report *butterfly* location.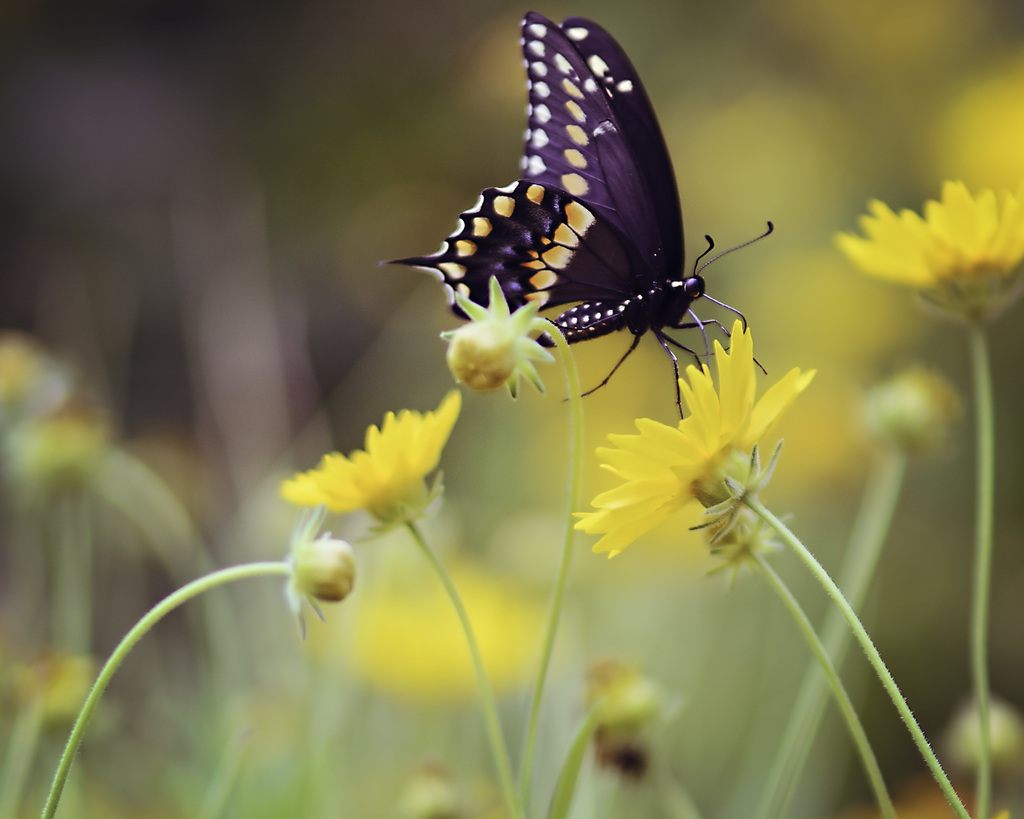
Report: crop(404, 3, 733, 414).
